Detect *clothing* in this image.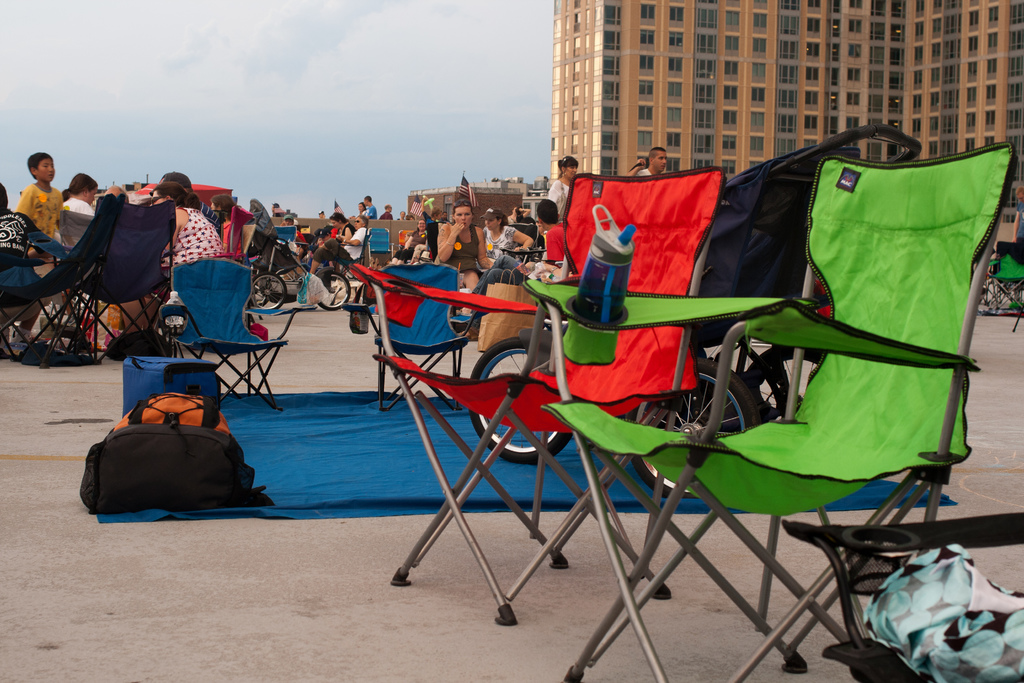
Detection: left=313, top=224, right=369, bottom=273.
